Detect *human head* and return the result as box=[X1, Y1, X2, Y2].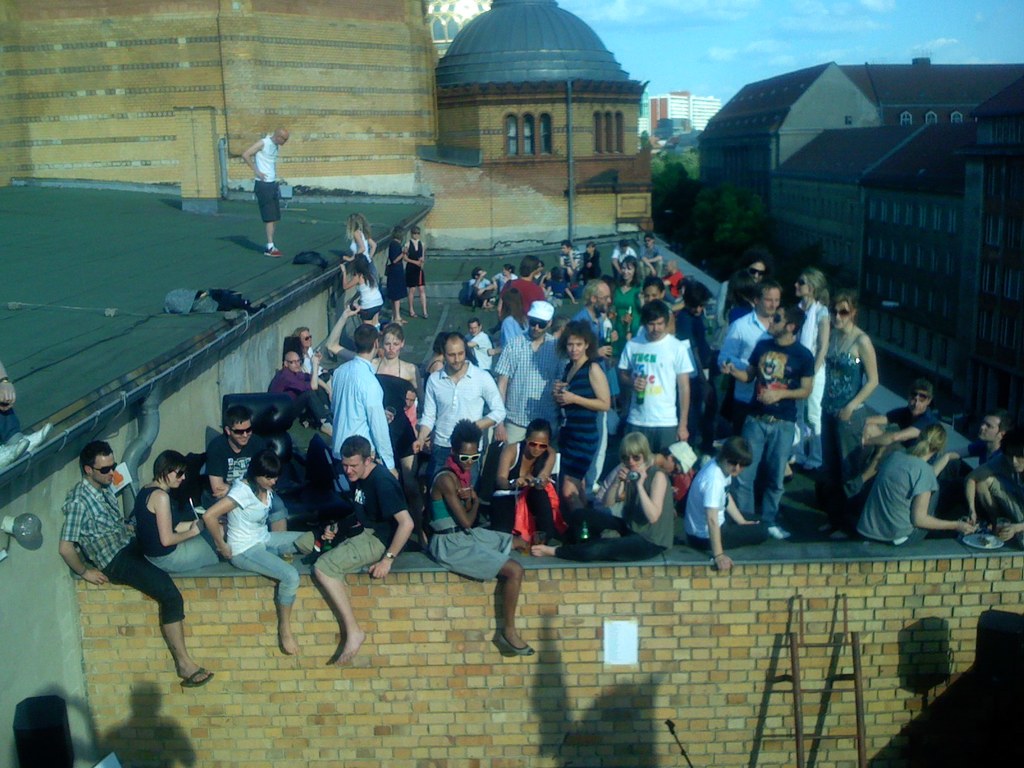
box=[351, 326, 378, 360].
